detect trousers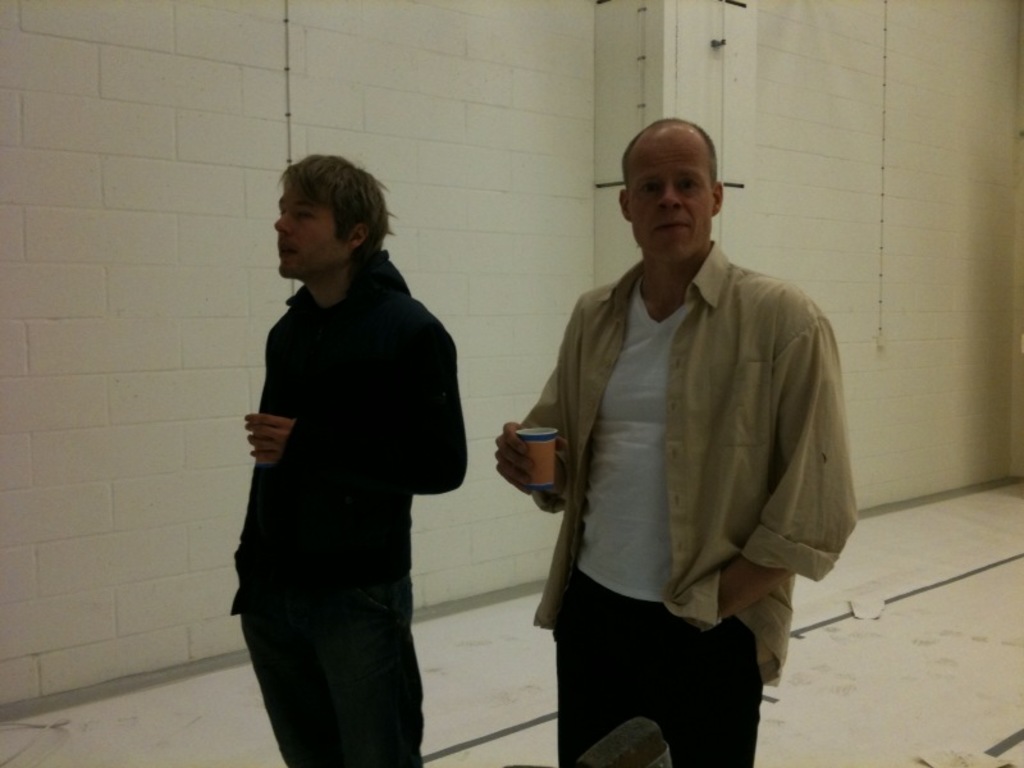
detection(556, 563, 763, 767)
